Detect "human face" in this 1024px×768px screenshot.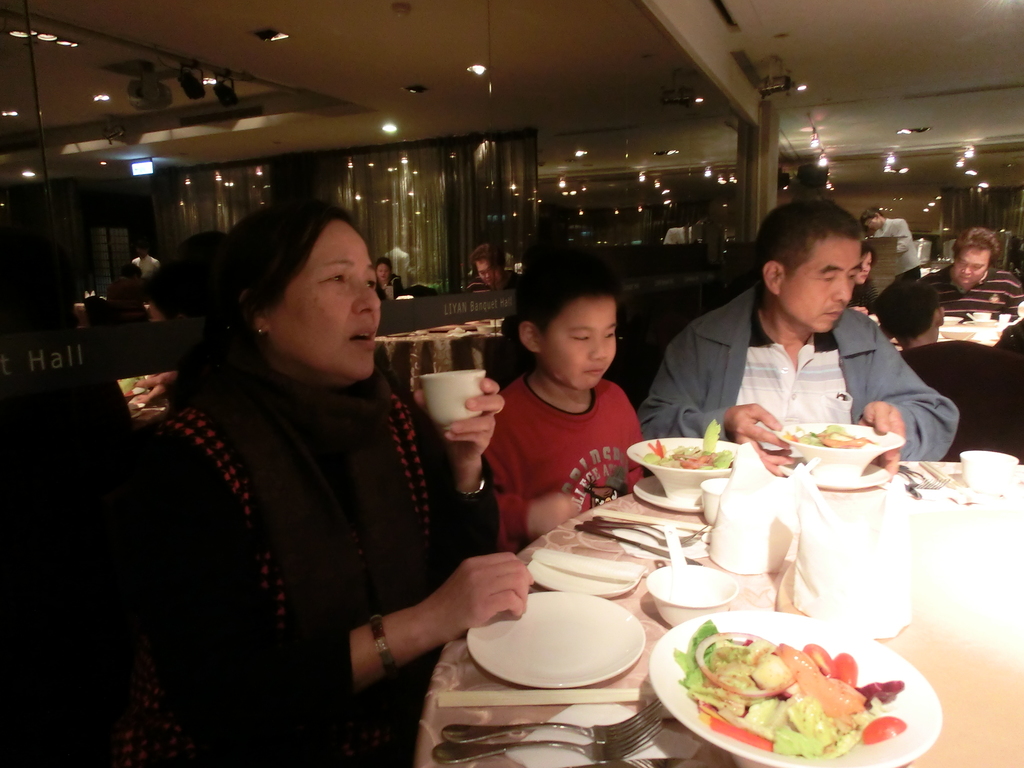
Detection: 379:261:391:280.
